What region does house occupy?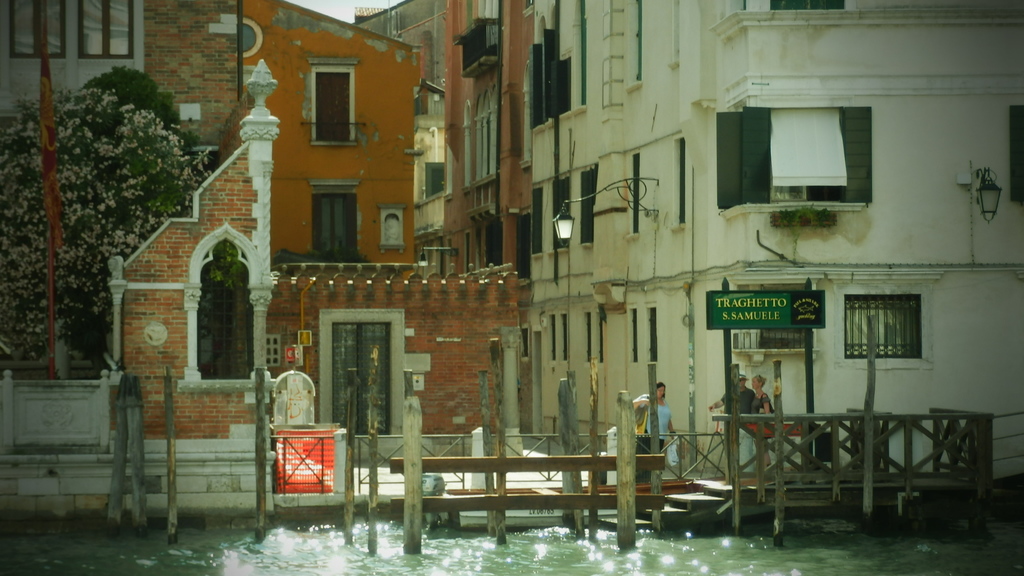
crop(524, 0, 1023, 478).
